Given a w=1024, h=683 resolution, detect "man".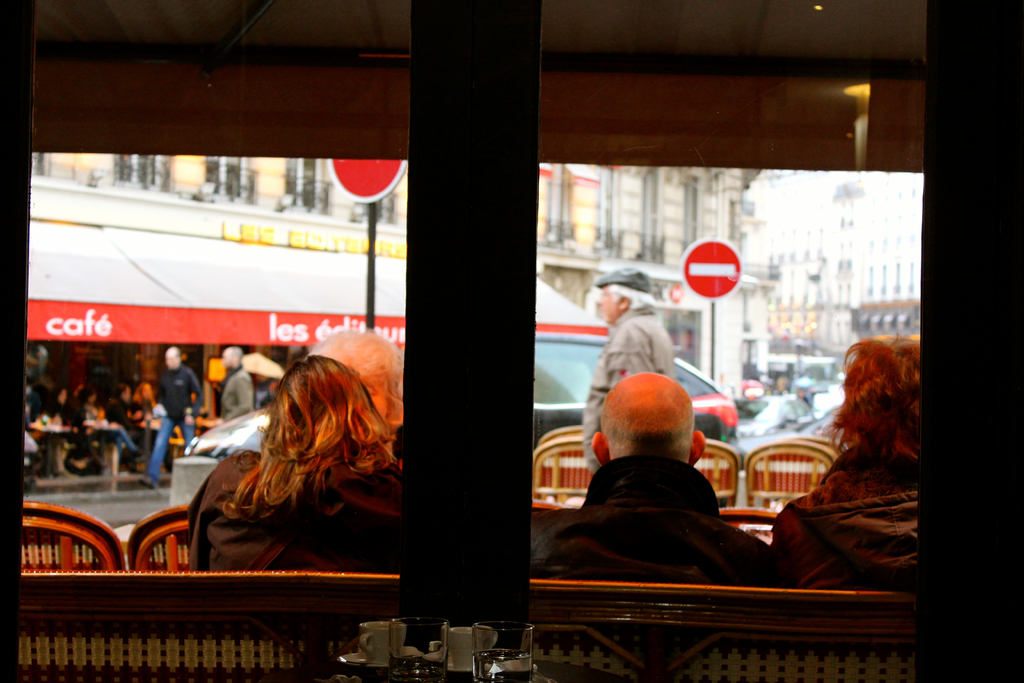
l=136, t=340, r=223, b=498.
